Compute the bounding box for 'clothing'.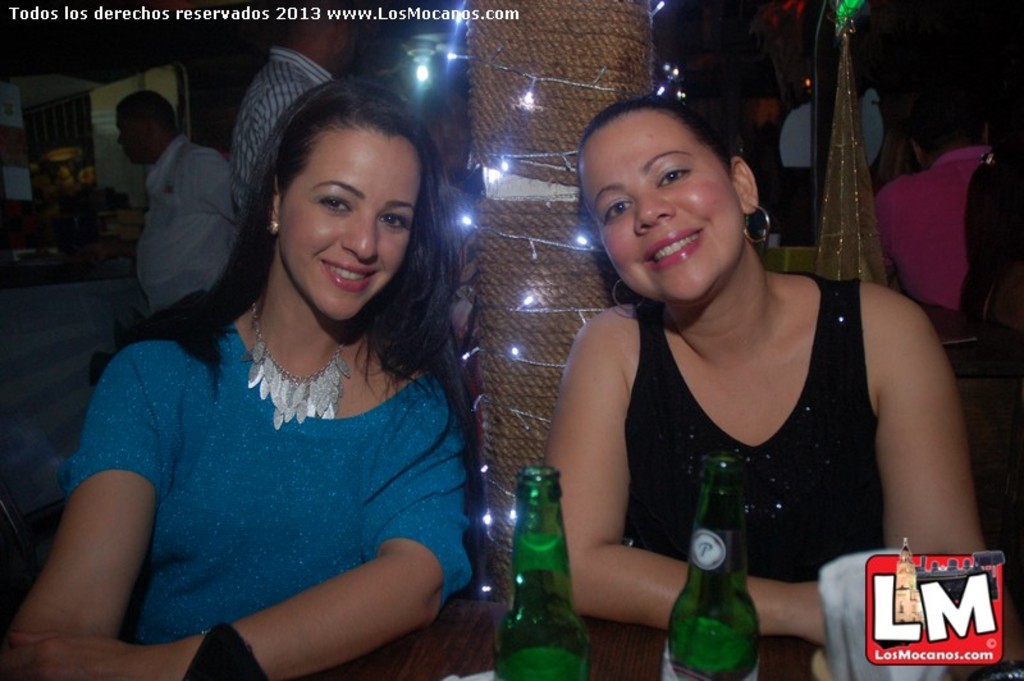
{"x1": 131, "y1": 131, "x2": 253, "y2": 324}.
